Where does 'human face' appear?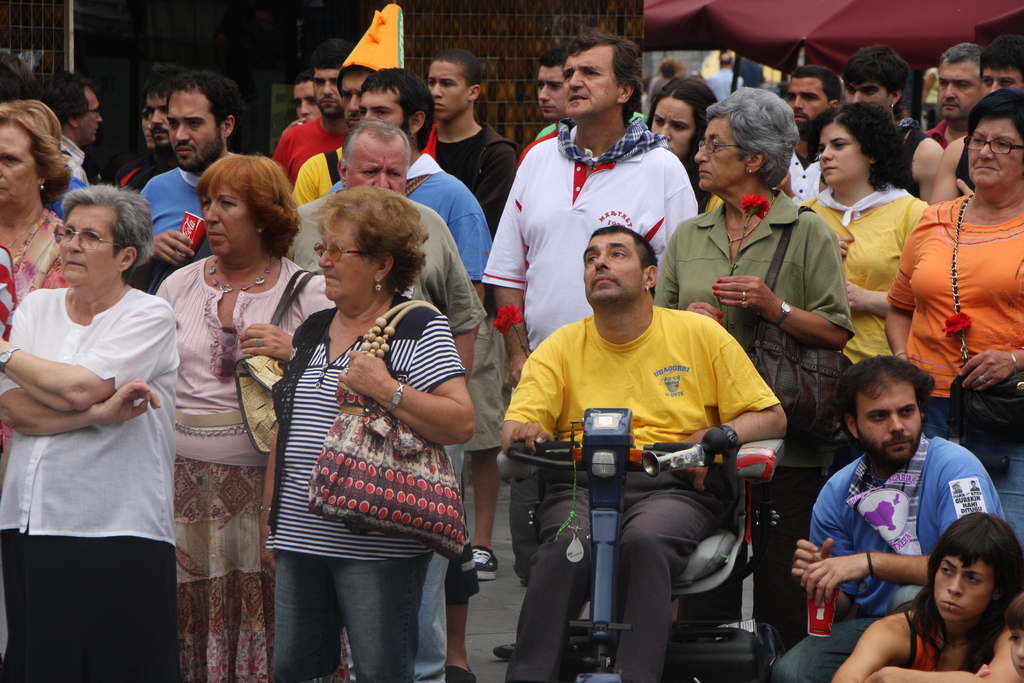
Appears at 982:67:1023:98.
